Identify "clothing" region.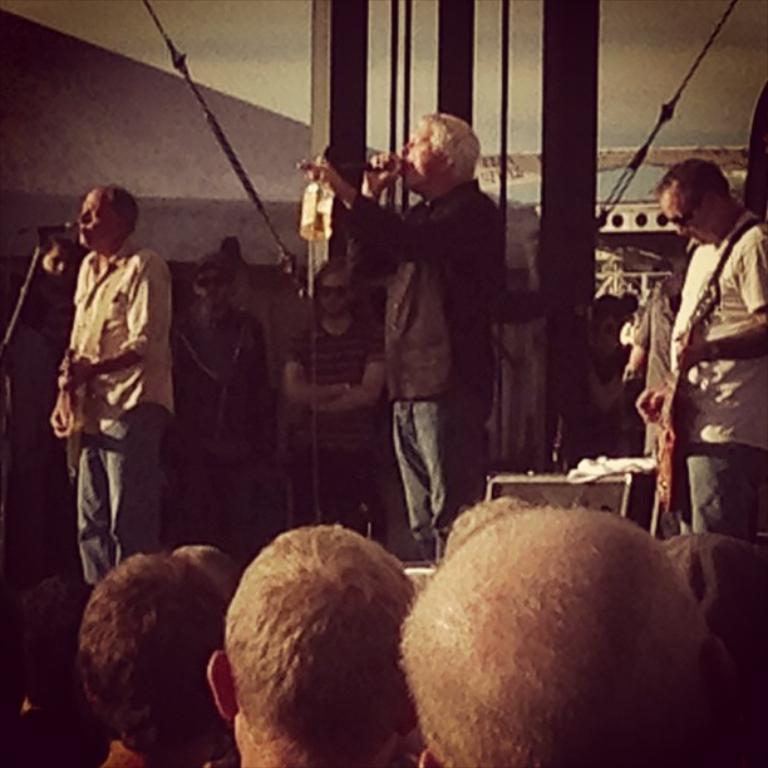
Region: [x1=158, y1=304, x2=264, y2=577].
